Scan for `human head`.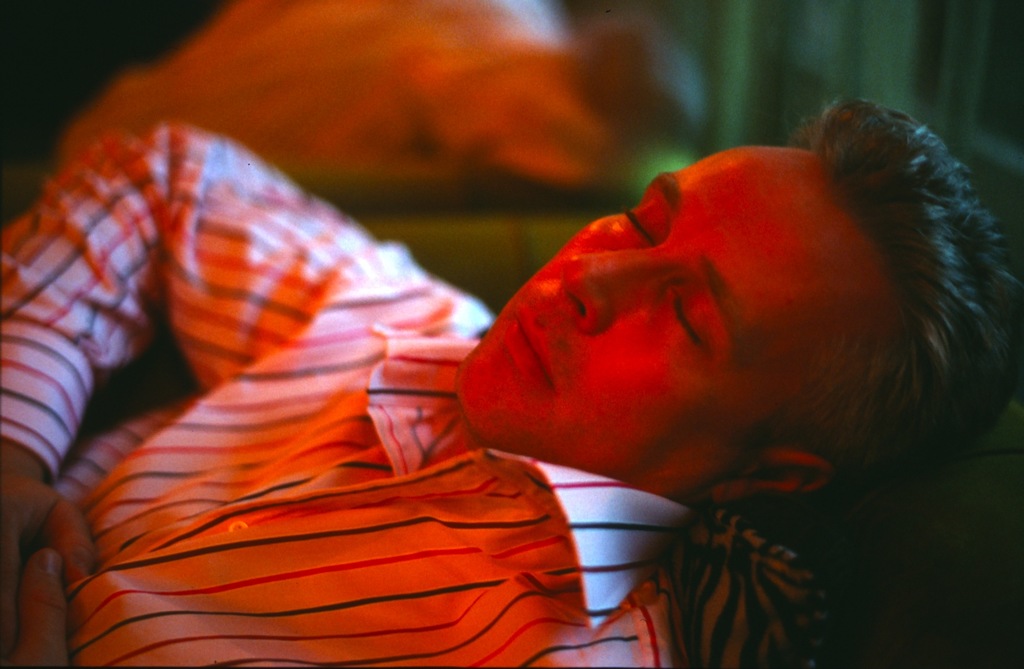
Scan result: select_region(467, 156, 971, 521).
